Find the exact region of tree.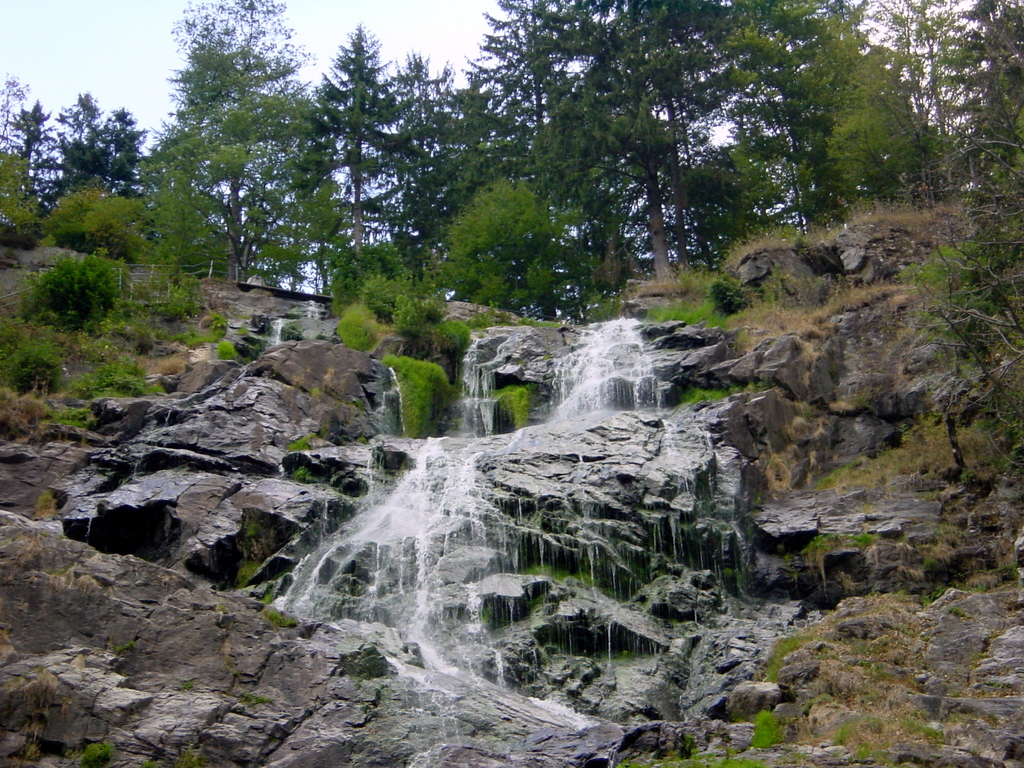
Exact region: l=445, t=159, r=591, b=333.
